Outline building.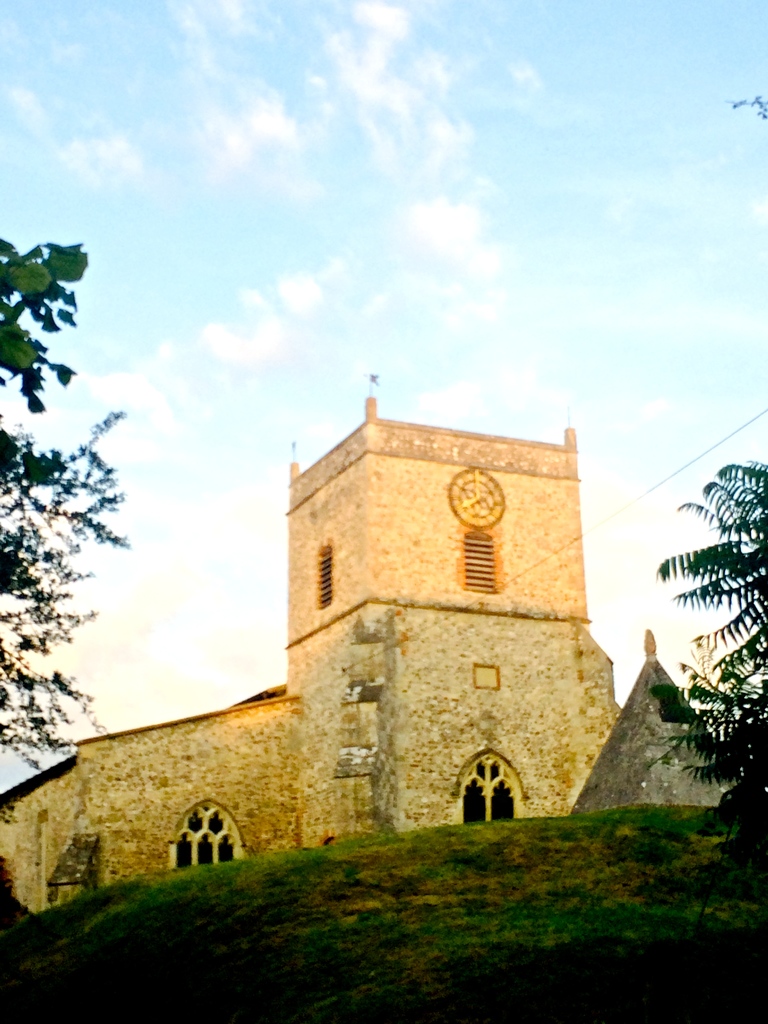
Outline: Rect(573, 631, 736, 810).
